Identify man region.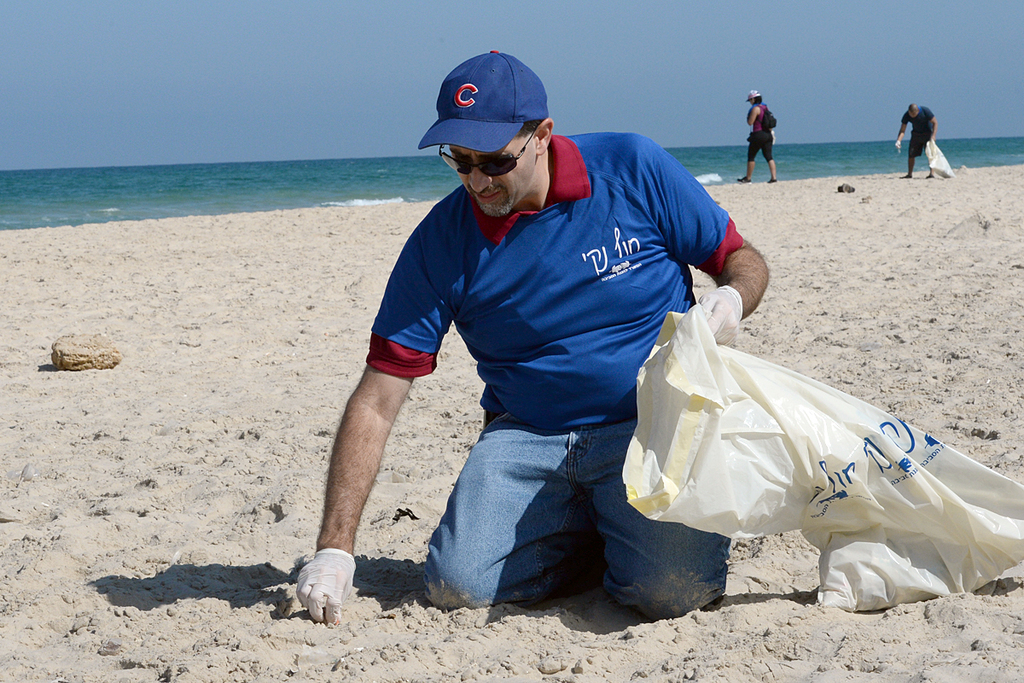
Region: (293, 48, 769, 625).
